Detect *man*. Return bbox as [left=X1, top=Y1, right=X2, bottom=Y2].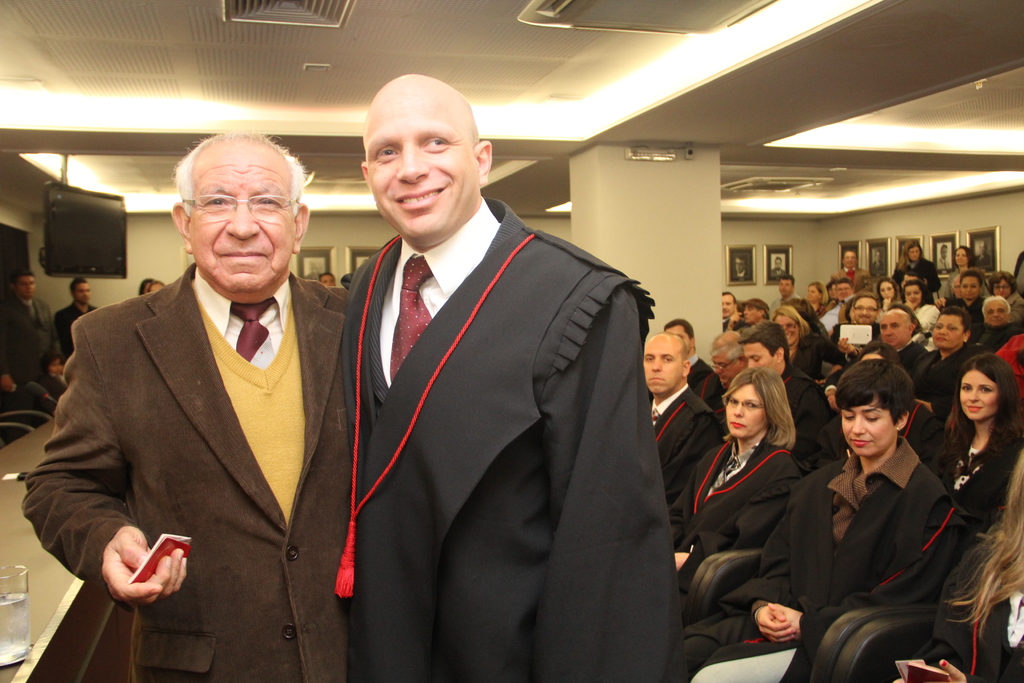
[left=22, top=127, right=353, bottom=682].
